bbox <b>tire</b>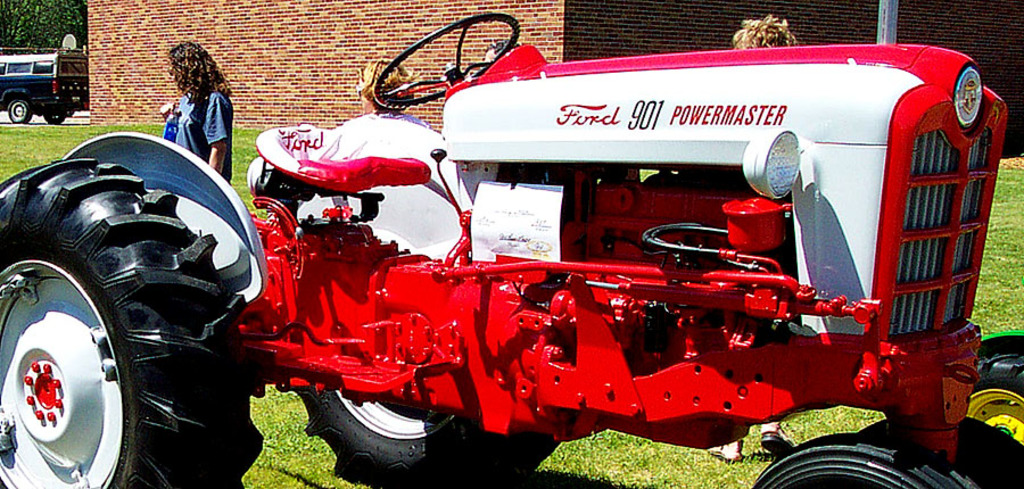
8/100/31/124
